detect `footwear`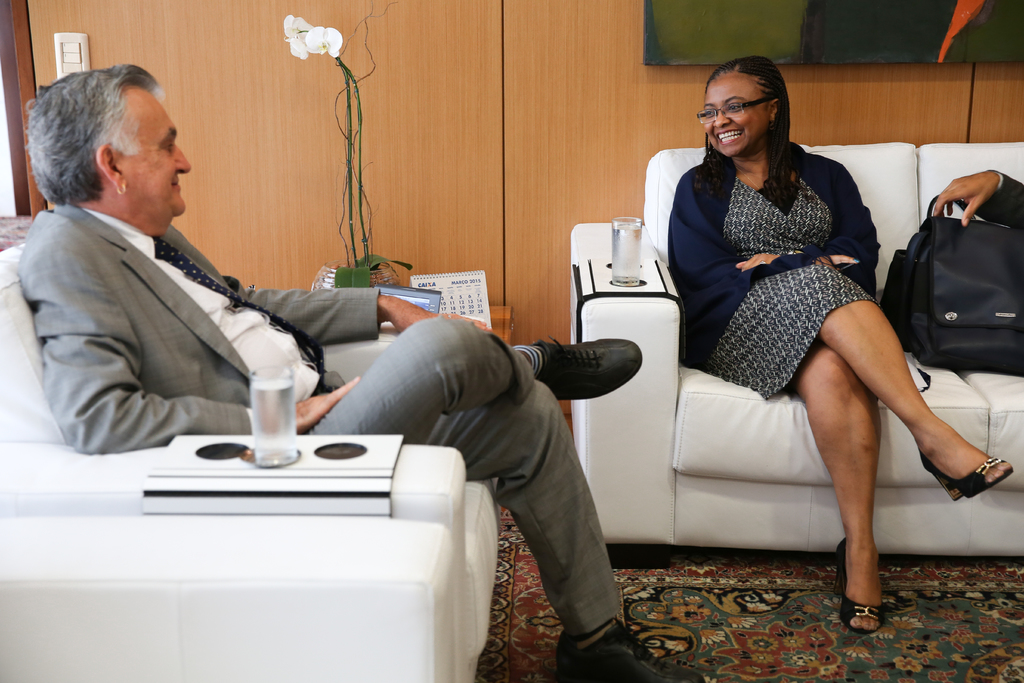
(555,621,706,682)
